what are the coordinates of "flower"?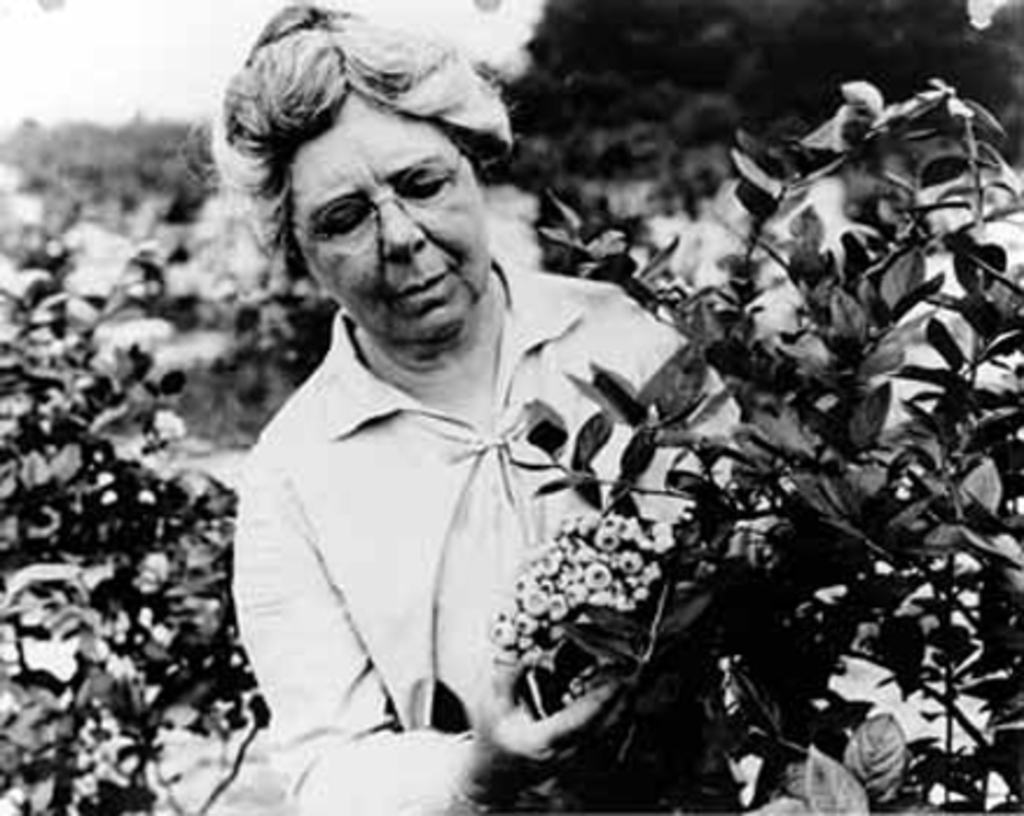
rect(145, 412, 187, 442).
